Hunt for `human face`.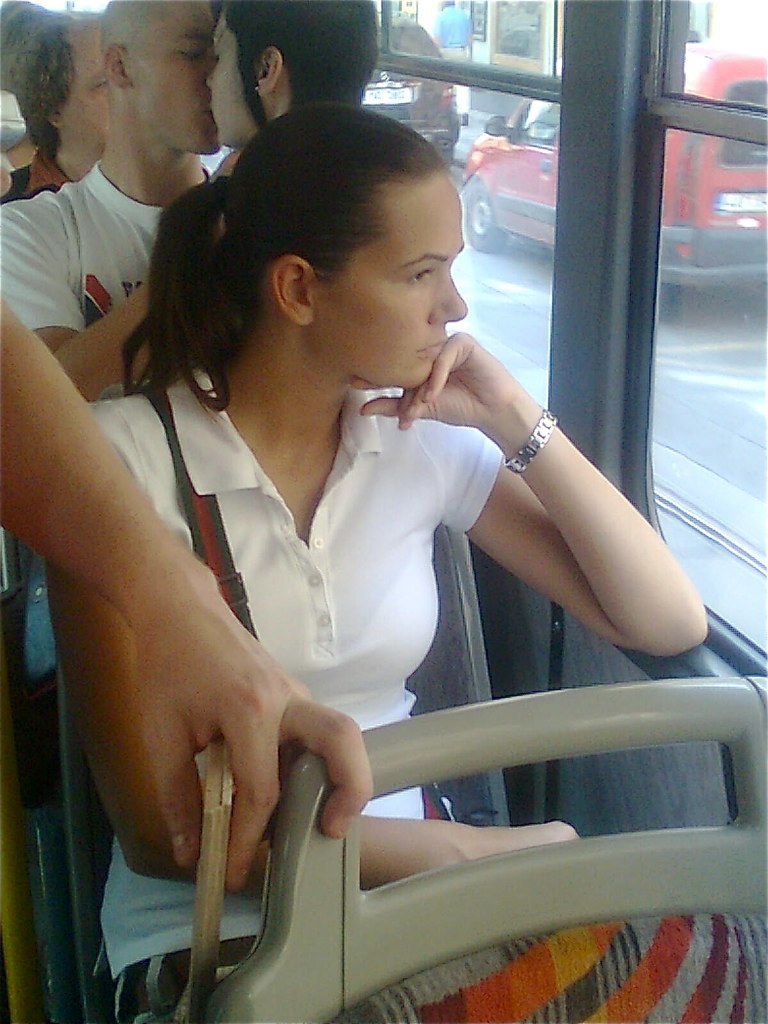
Hunted down at region(131, 0, 223, 154).
